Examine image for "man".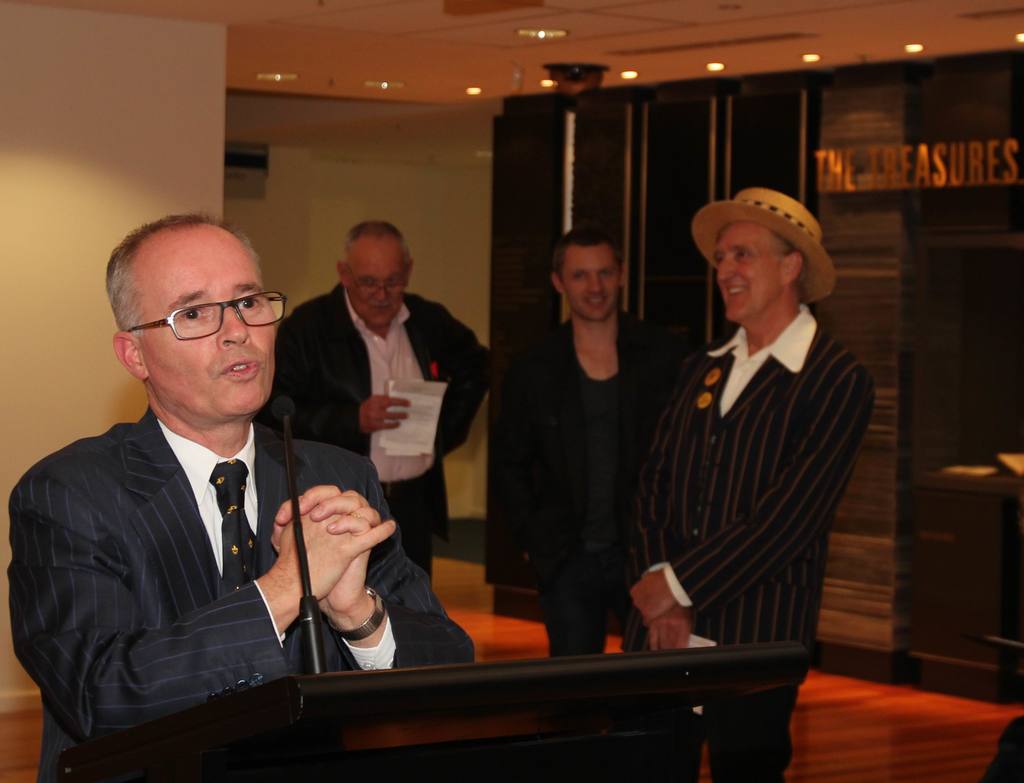
Examination result: (8, 216, 400, 761).
